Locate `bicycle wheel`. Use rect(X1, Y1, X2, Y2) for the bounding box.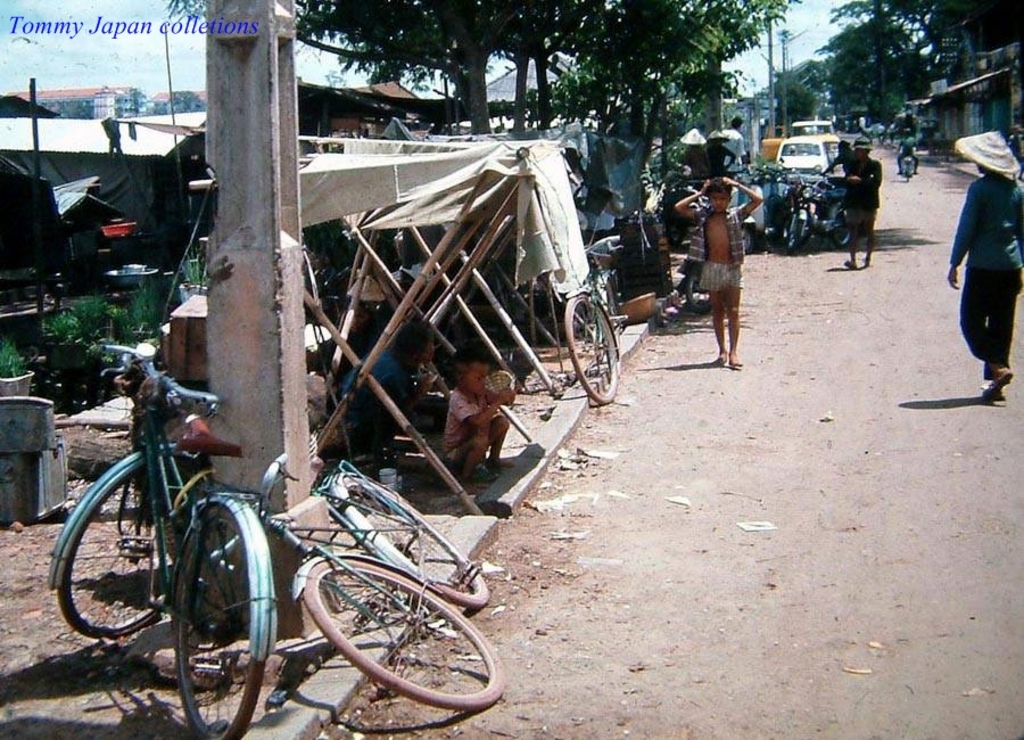
rect(174, 507, 274, 739).
